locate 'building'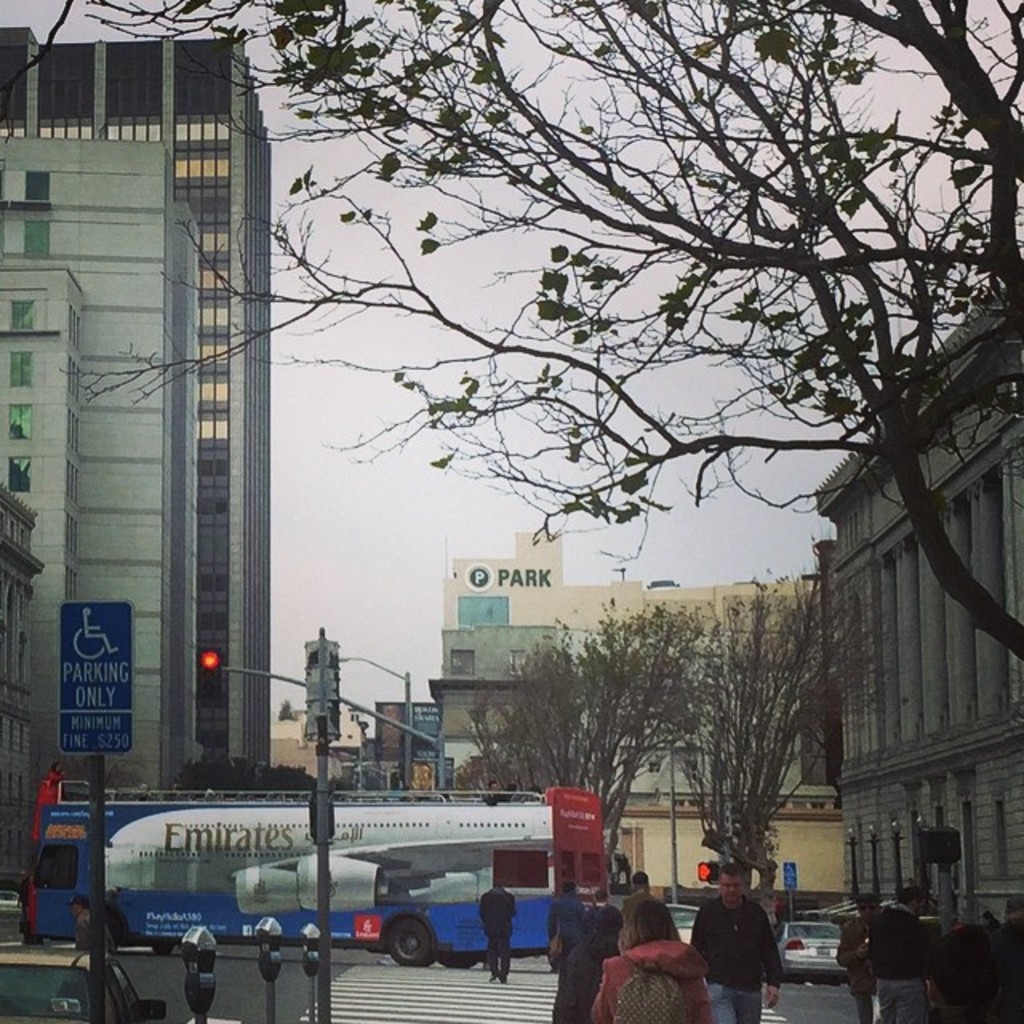
box(0, 27, 270, 891)
